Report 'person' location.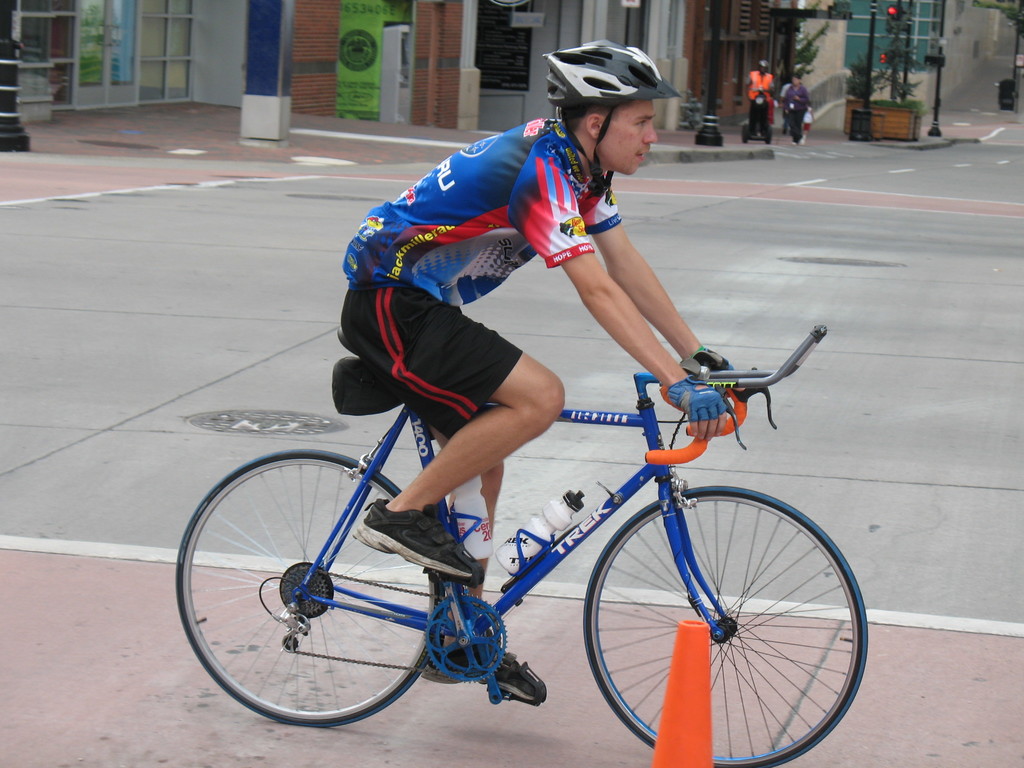
Report: BBox(336, 38, 755, 705).
